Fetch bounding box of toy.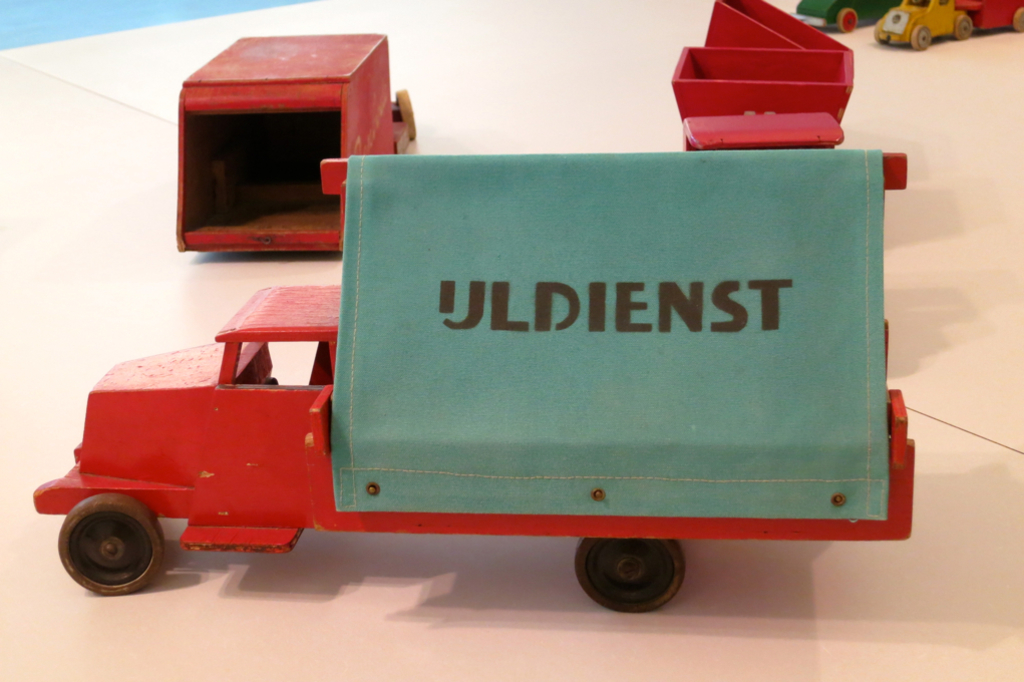
Bbox: (left=874, top=0, right=1023, bottom=49).
